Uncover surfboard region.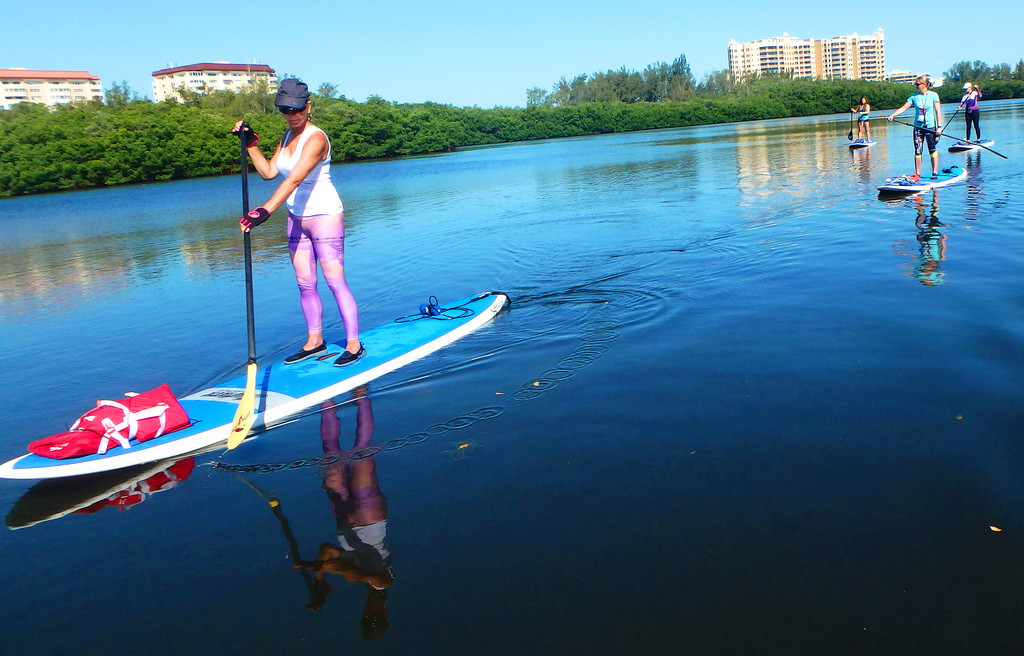
Uncovered: <box>848,134,872,151</box>.
